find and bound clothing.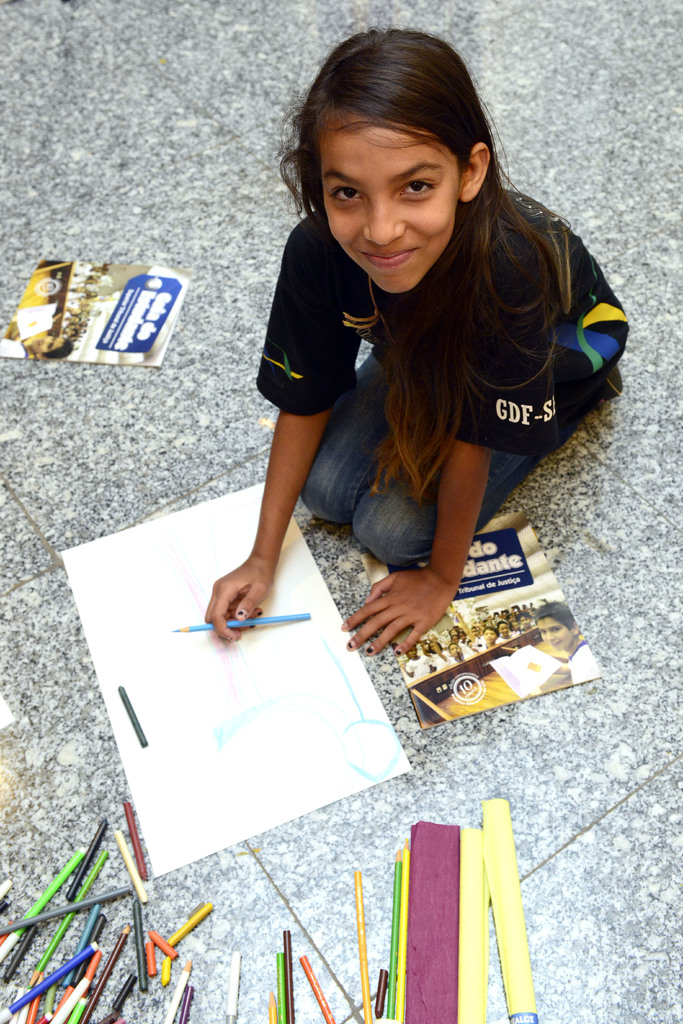
Bound: crop(256, 173, 632, 611).
